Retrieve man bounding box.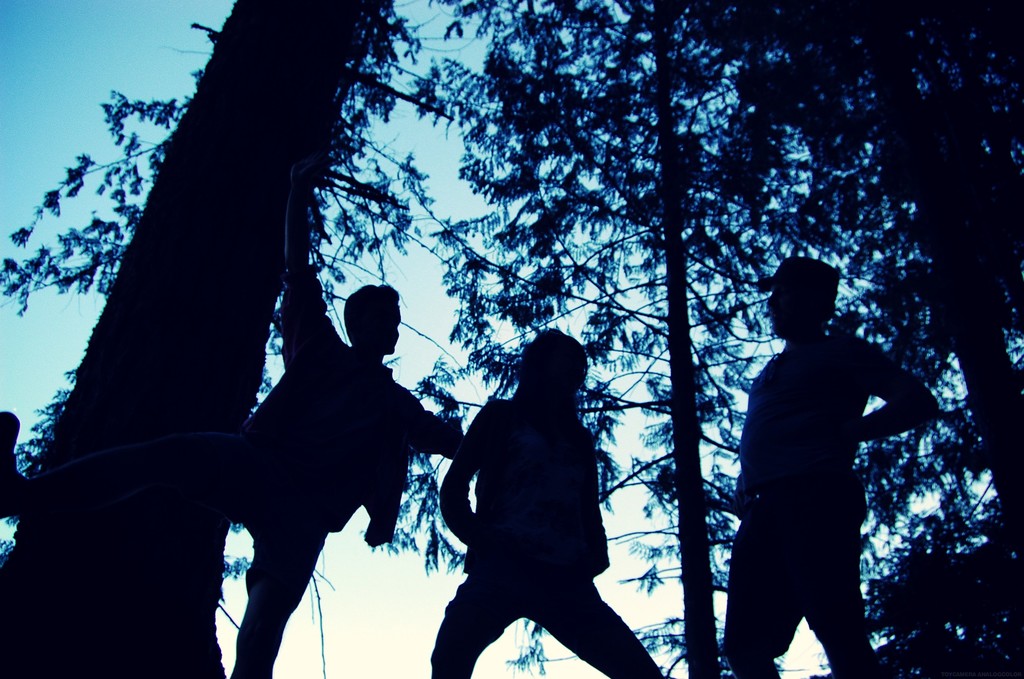
Bounding box: l=725, t=253, r=940, b=678.
